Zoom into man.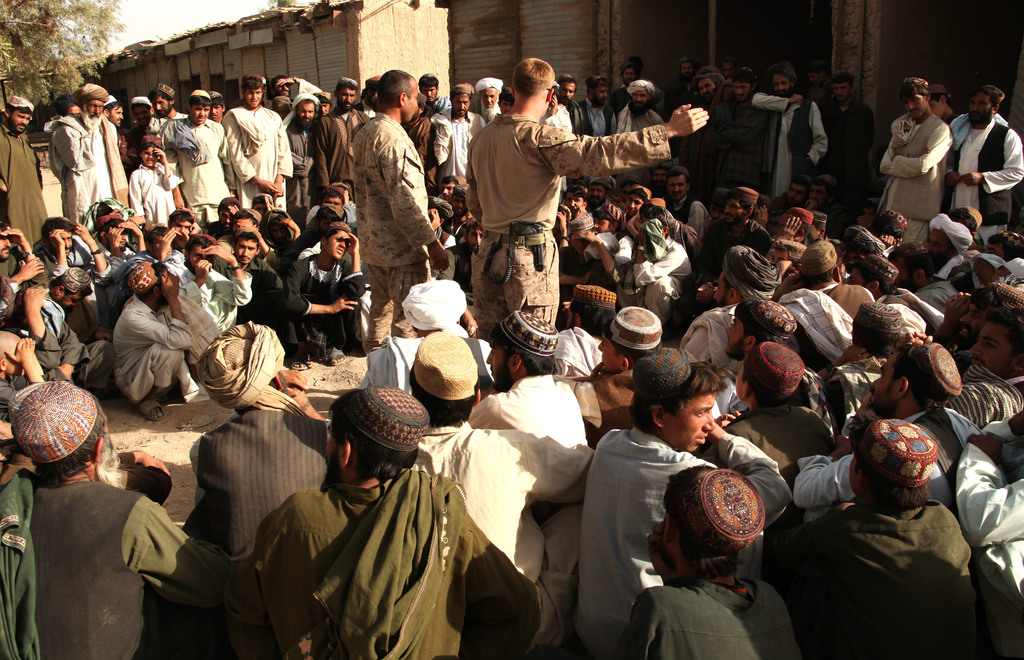
Zoom target: 935:212:984:261.
